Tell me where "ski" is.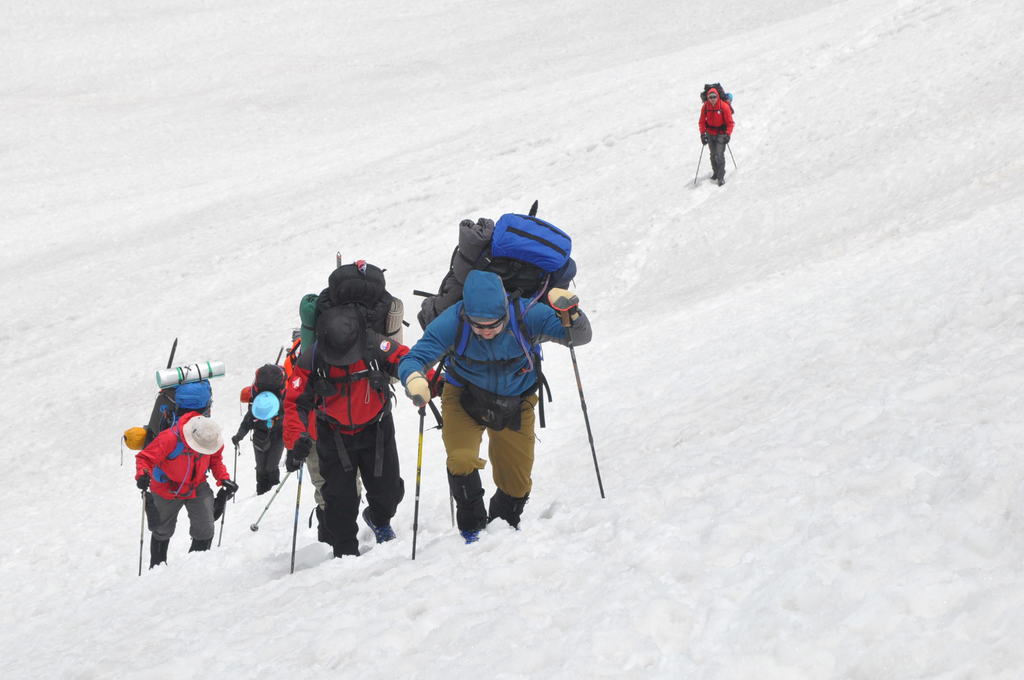
"ski" is at [left=511, top=341, right=609, bottom=531].
